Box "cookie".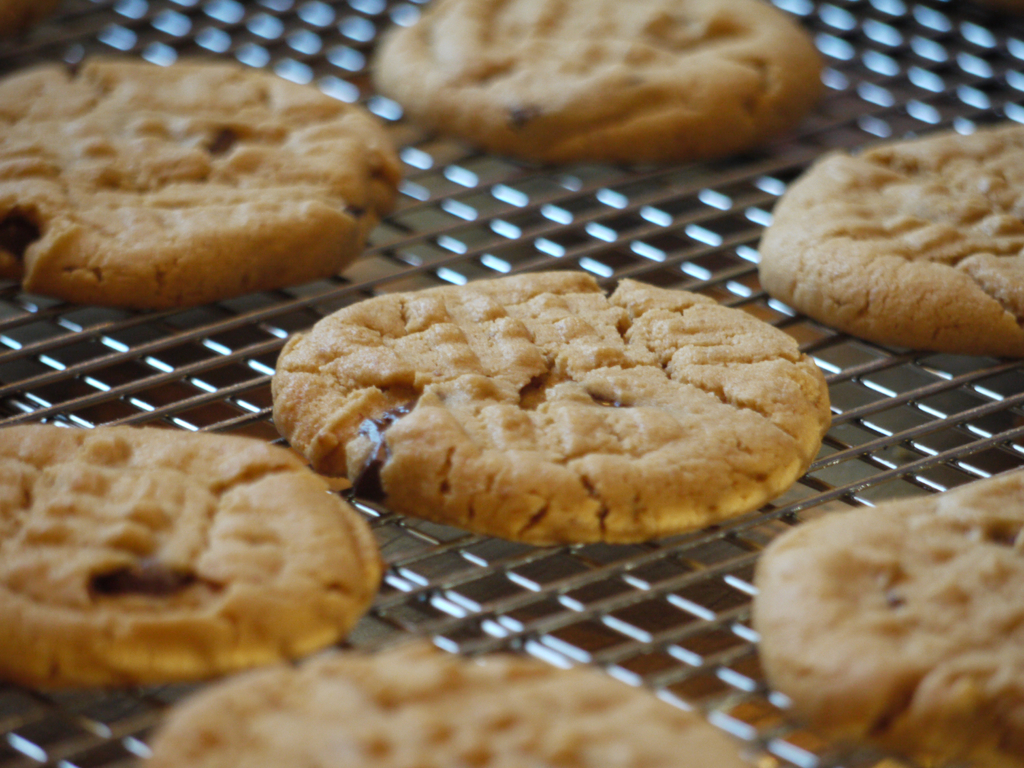
crop(748, 465, 1023, 767).
